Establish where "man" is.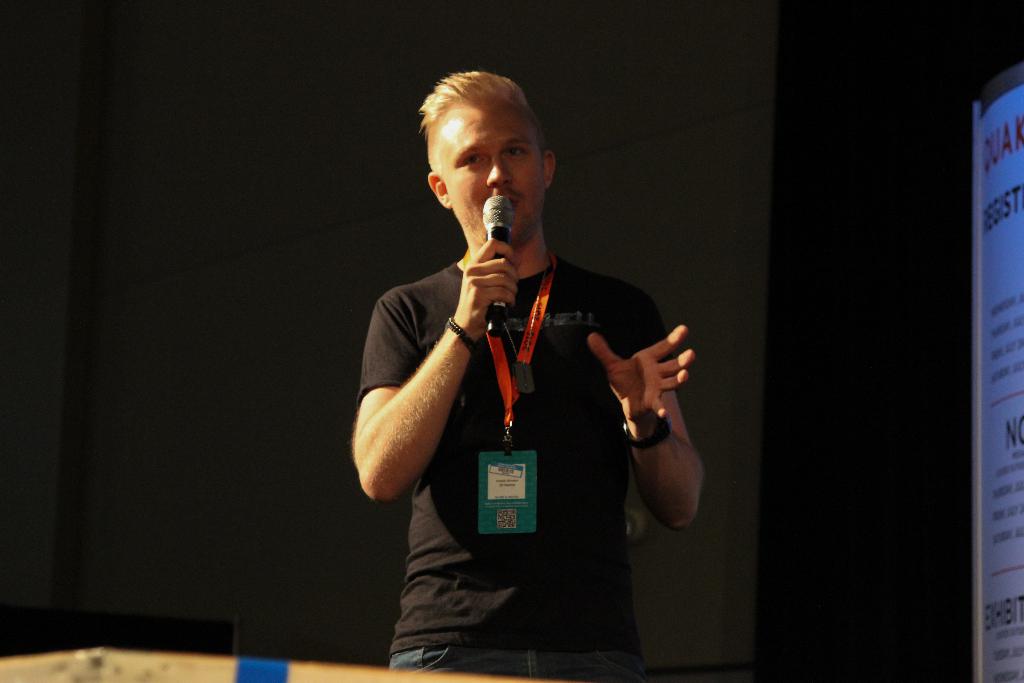
Established at box=[333, 59, 707, 671].
